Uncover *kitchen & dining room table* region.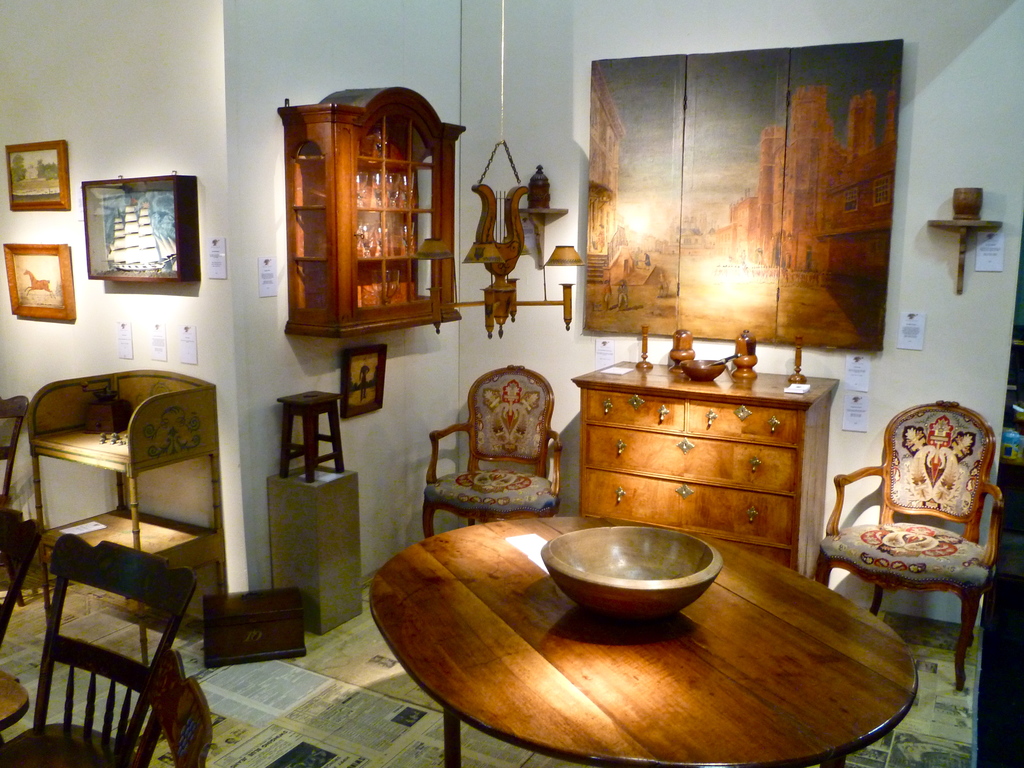
Uncovered: crop(369, 518, 916, 767).
